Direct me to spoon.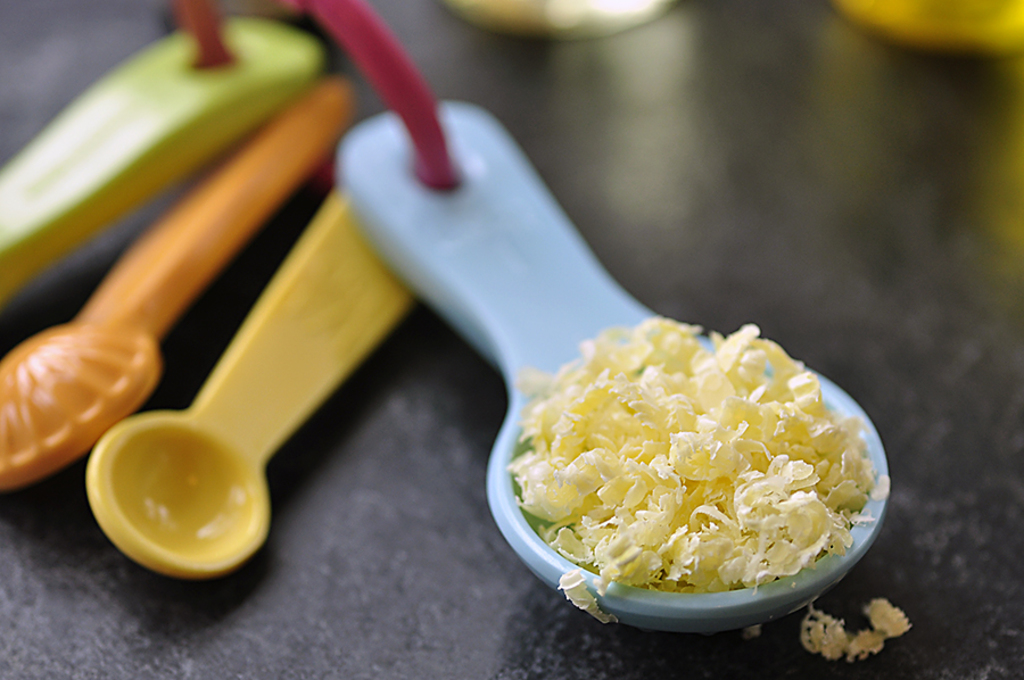
Direction: BBox(0, 15, 322, 312).
